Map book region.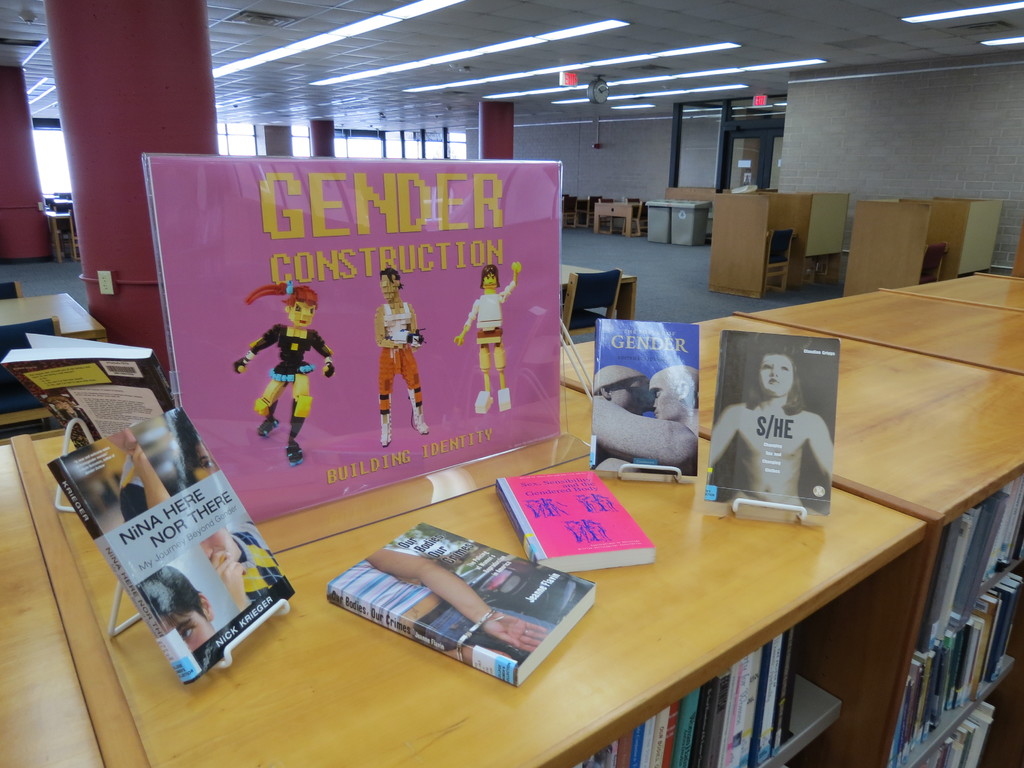
Mapped to crop(44, 399, 301, 691).
